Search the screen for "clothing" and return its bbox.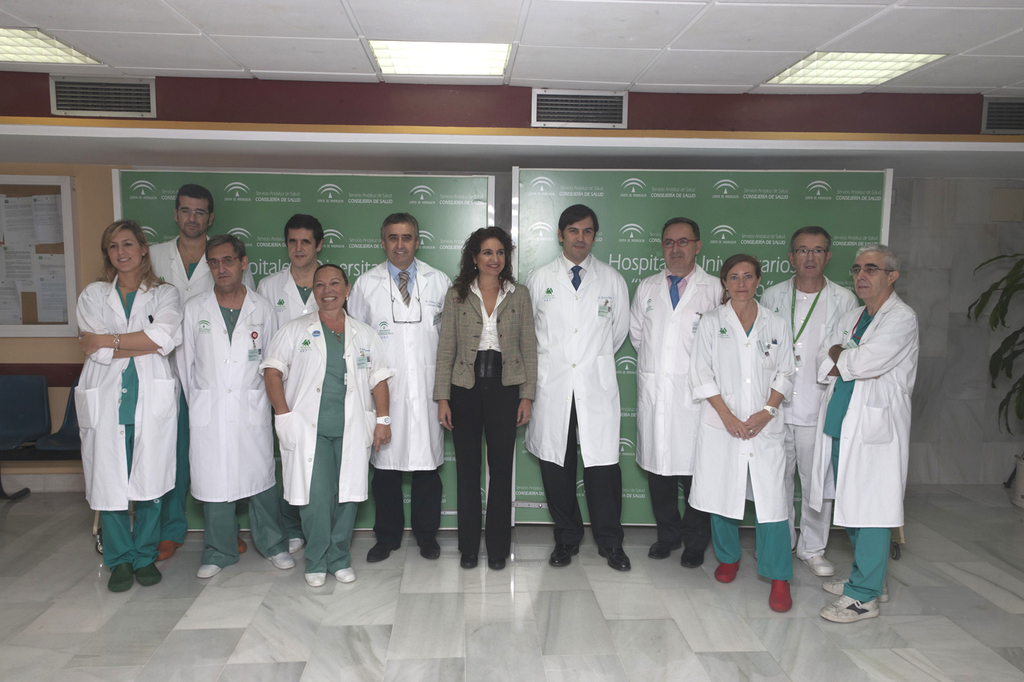
Found: left=627, top=263, right=726, bottom=558.
